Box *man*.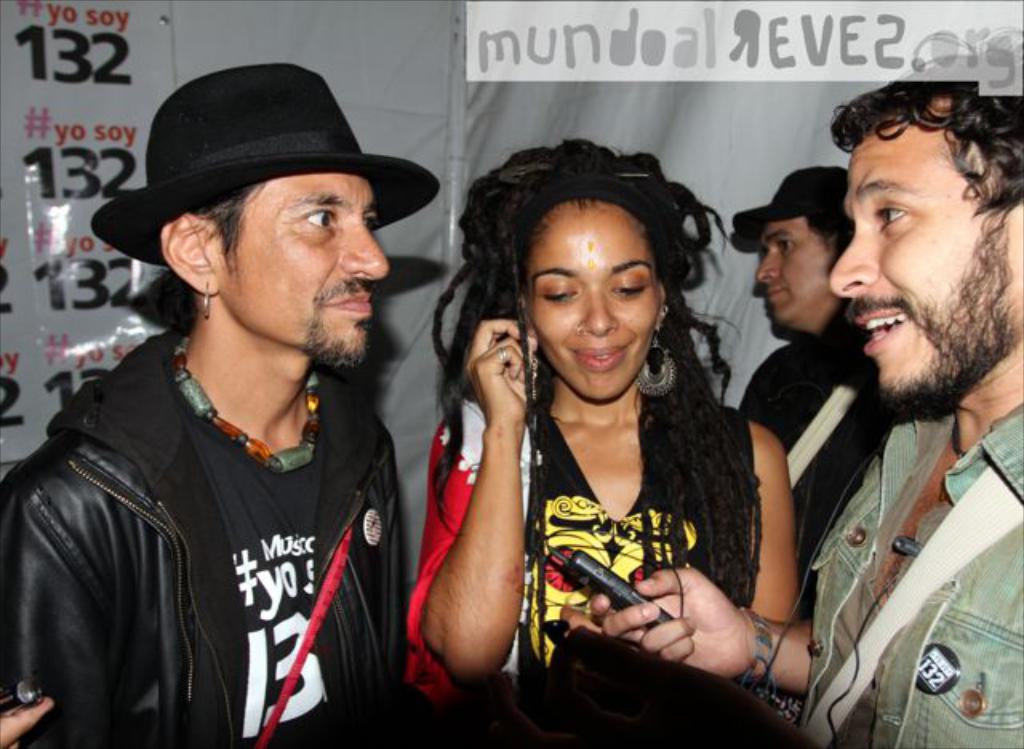
pyautogui.locateOnScreen(584, 50, 1022, 747).
